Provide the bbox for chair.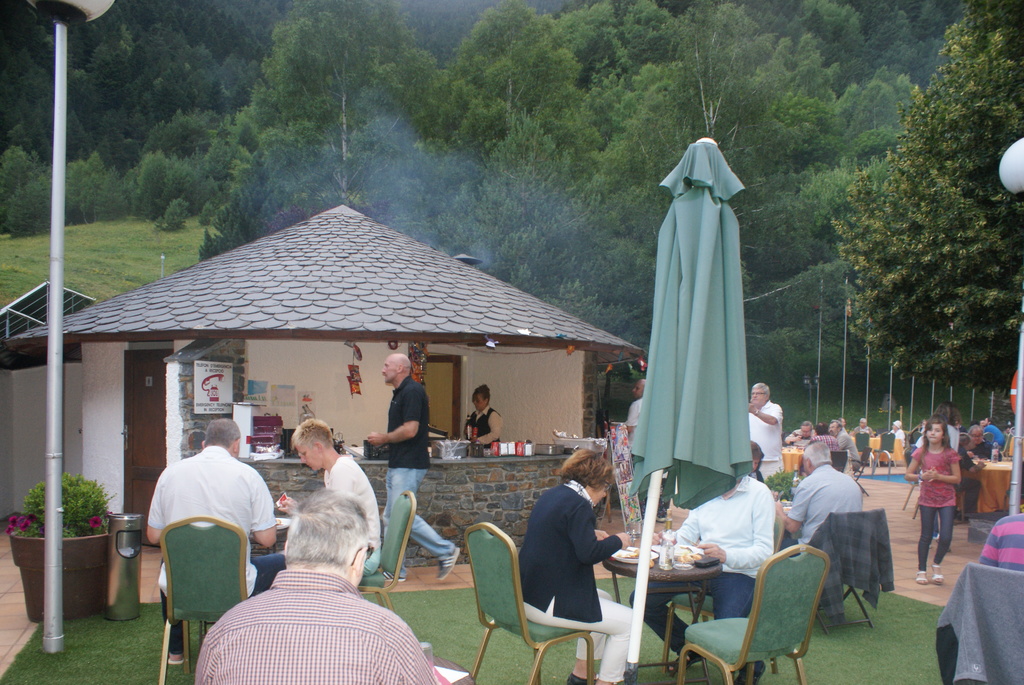
<bbox>463, 515, 594, 684</bbox>.
